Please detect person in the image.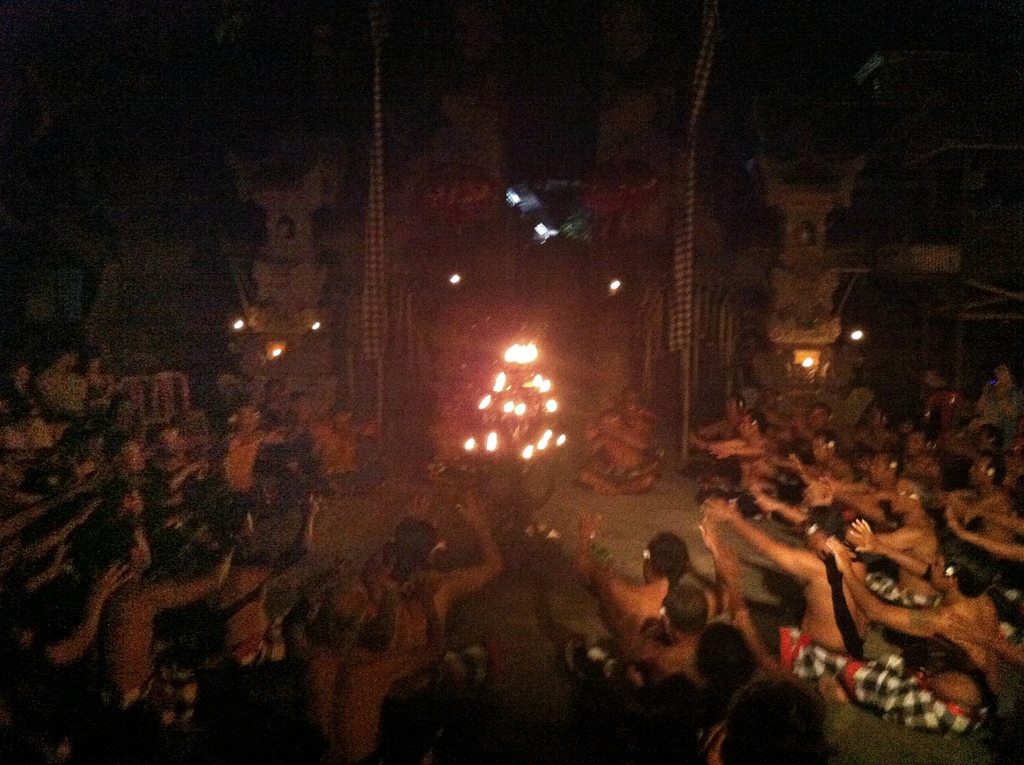
(x1=841, y1=400, x2=900, y2=457).
